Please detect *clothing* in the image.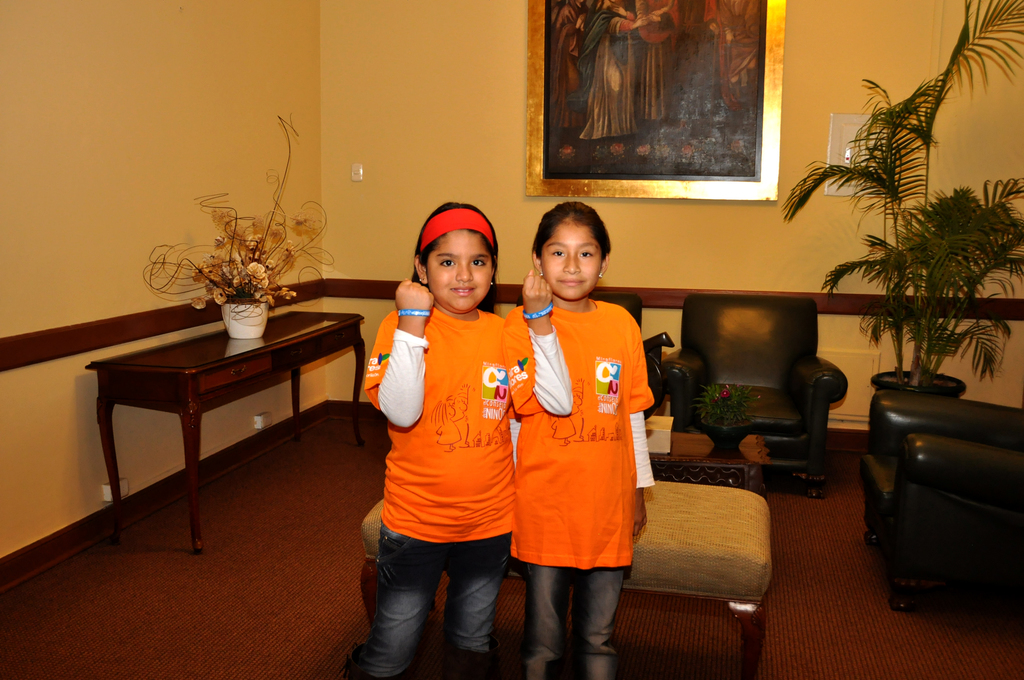
(515,274,653,605).
